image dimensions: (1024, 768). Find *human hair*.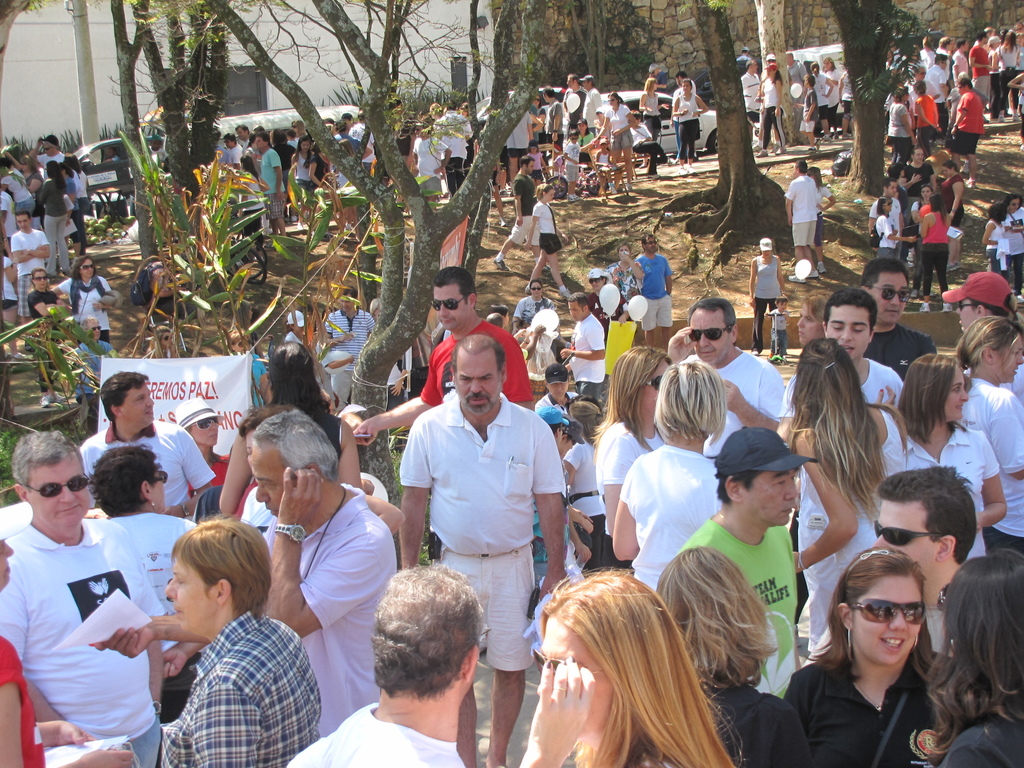
left=879, top=460, right=976, bottom=562.
